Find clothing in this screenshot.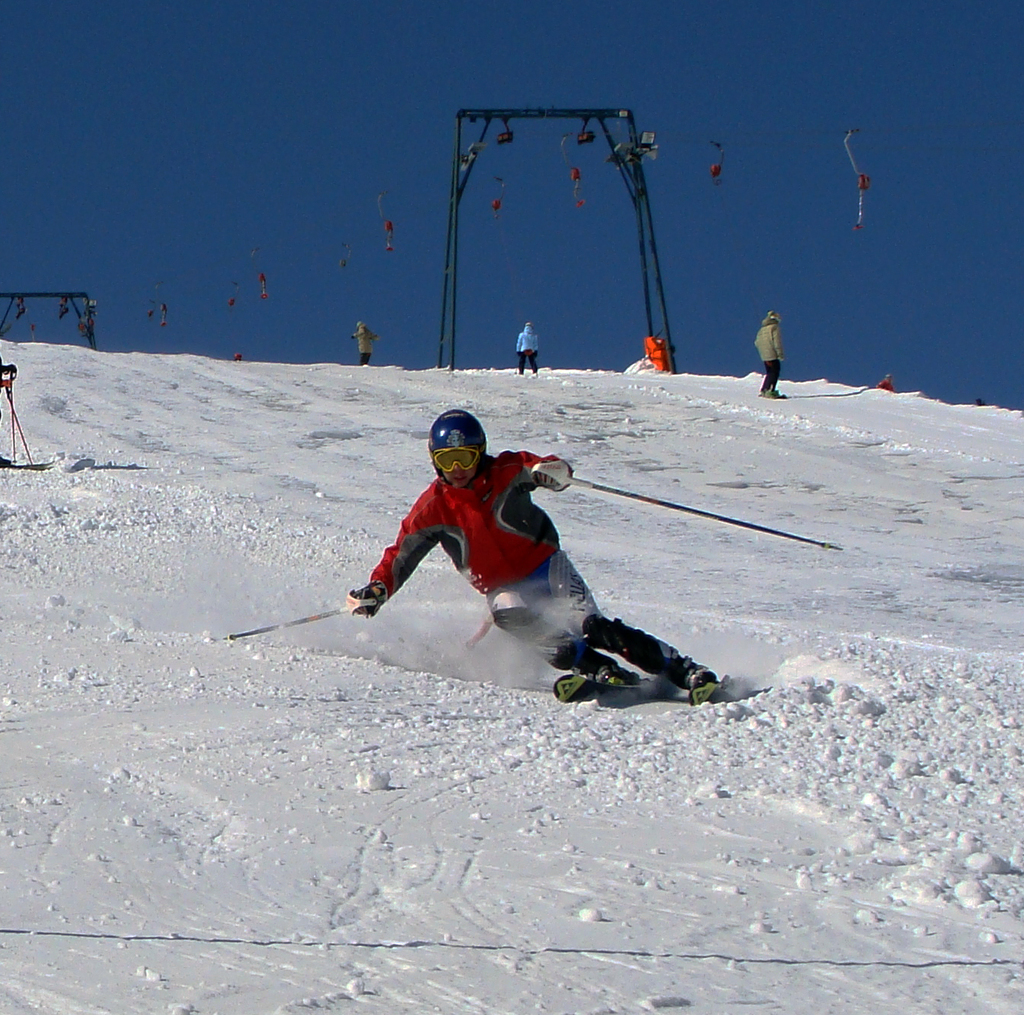
The bounding box for clothing is (left=350, top=427, right=595, bottom=659).
